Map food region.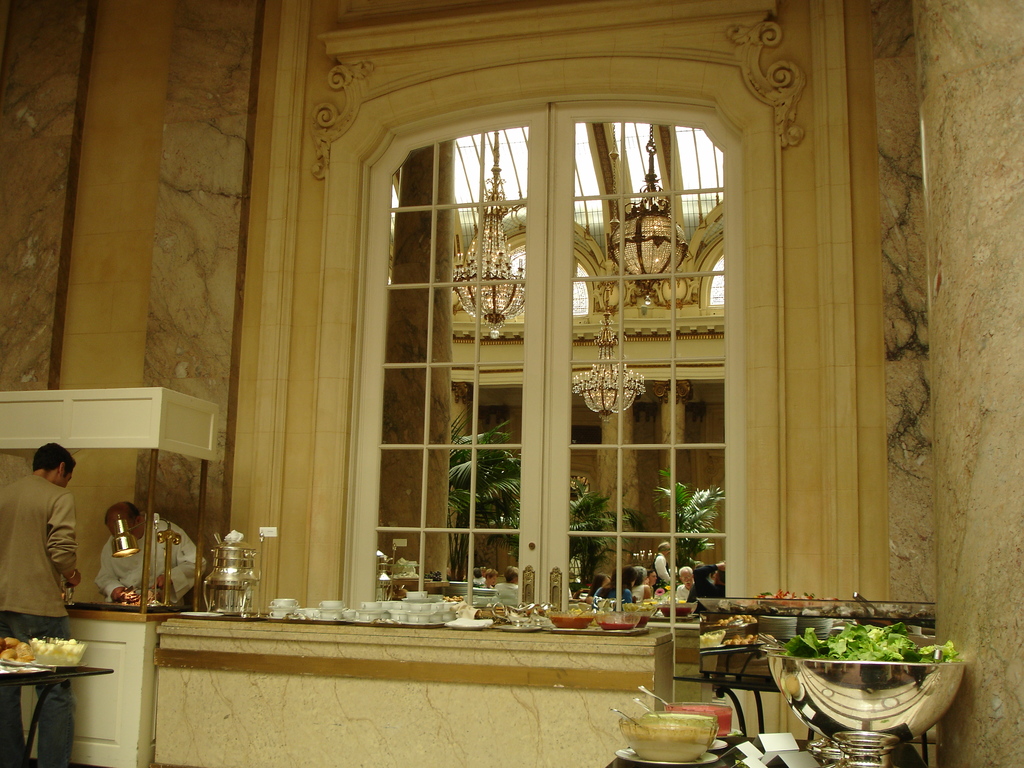
Mapped to box(550, 614, 594, 629).
